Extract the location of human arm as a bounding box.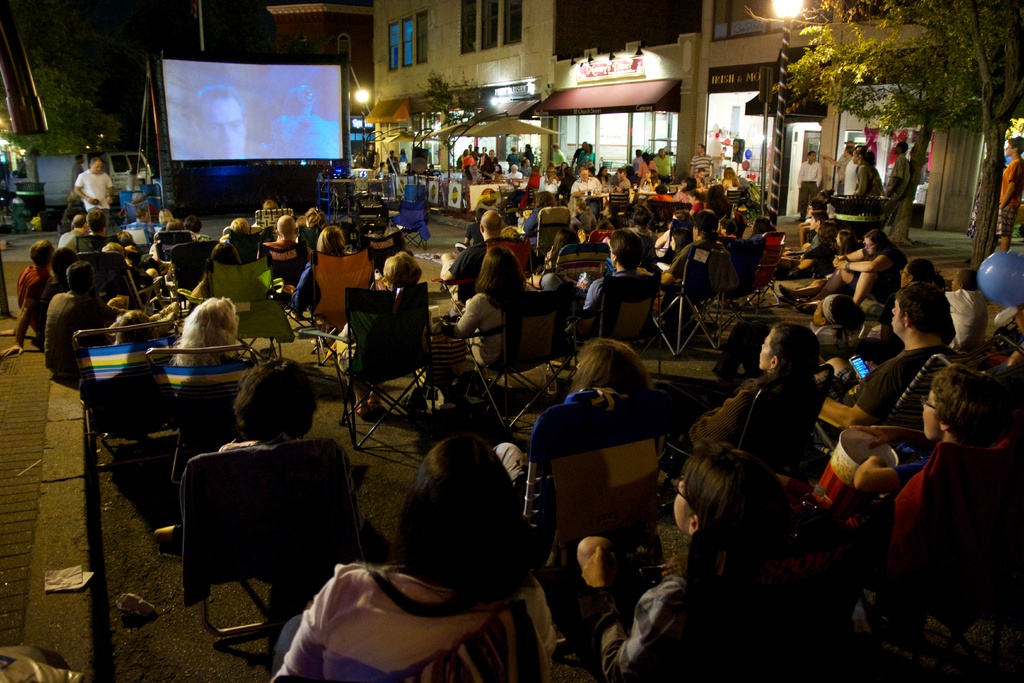
left=683, top=203, right=698, bottom=218.
